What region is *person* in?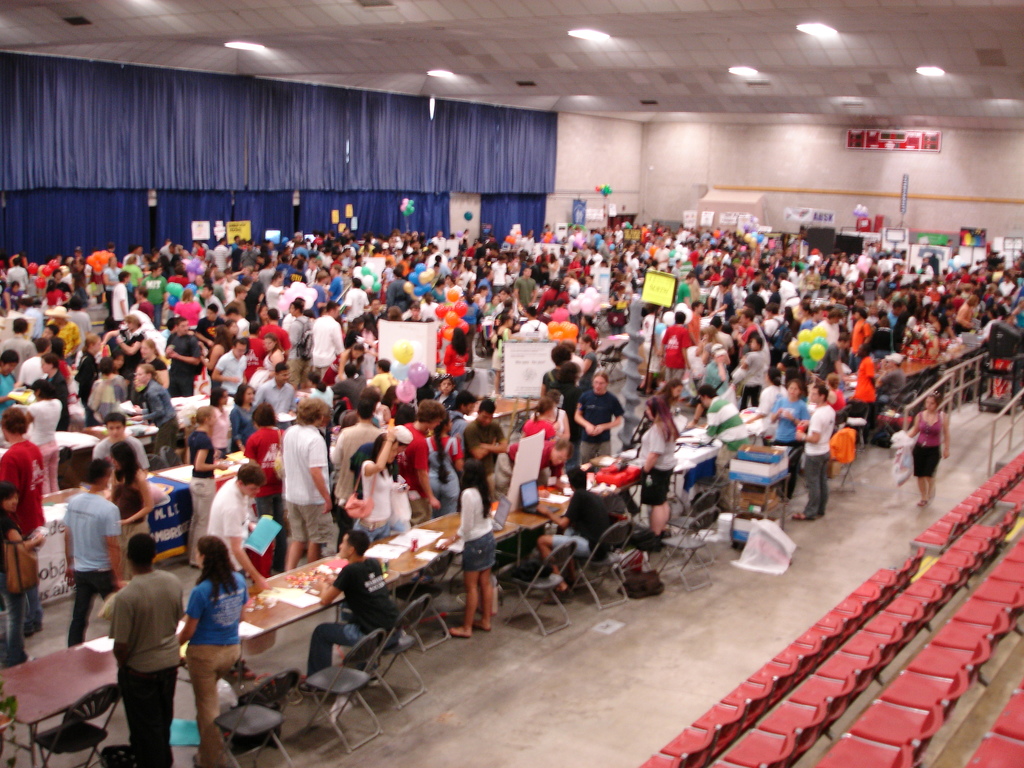
pyautogui.locateOnScreen(355, 424, 413, 500).
